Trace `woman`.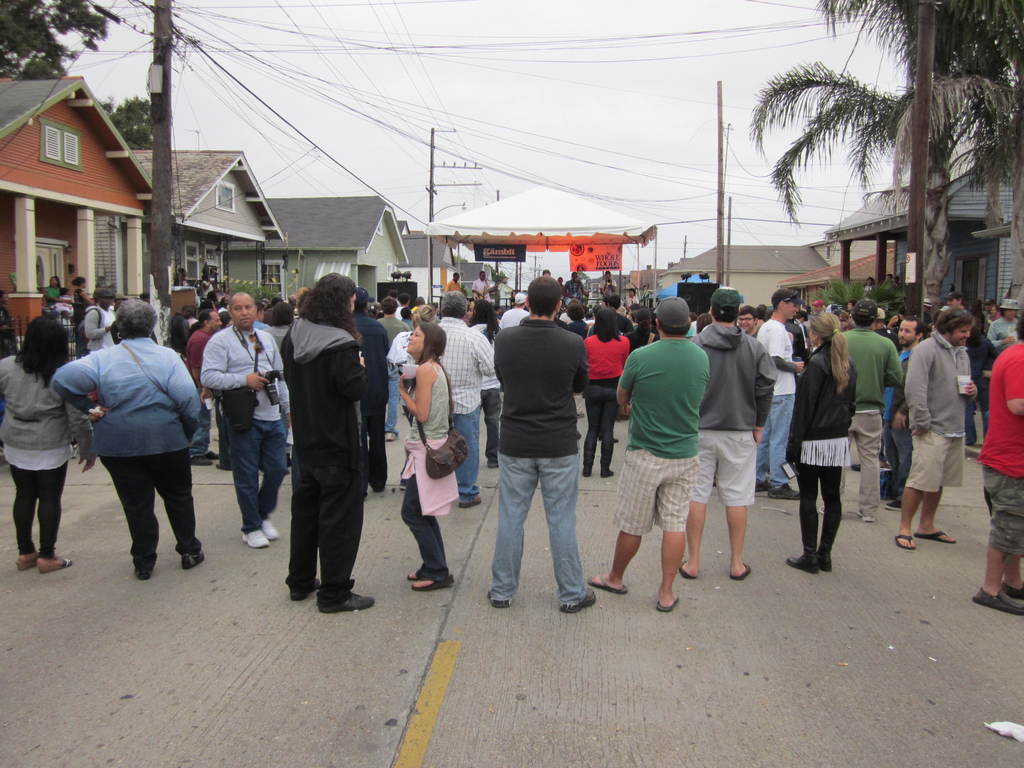
Traced to [x1=0, y1=303, x2=97, y2=581].
